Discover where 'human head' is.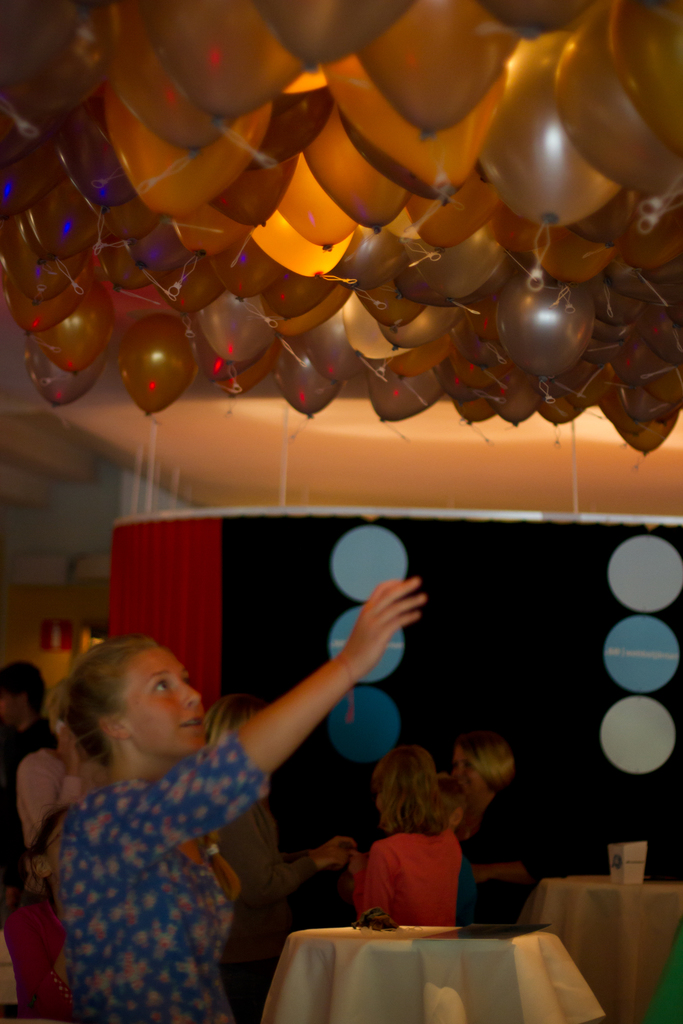
Discovered at rect(204, 694, 277, 796).
